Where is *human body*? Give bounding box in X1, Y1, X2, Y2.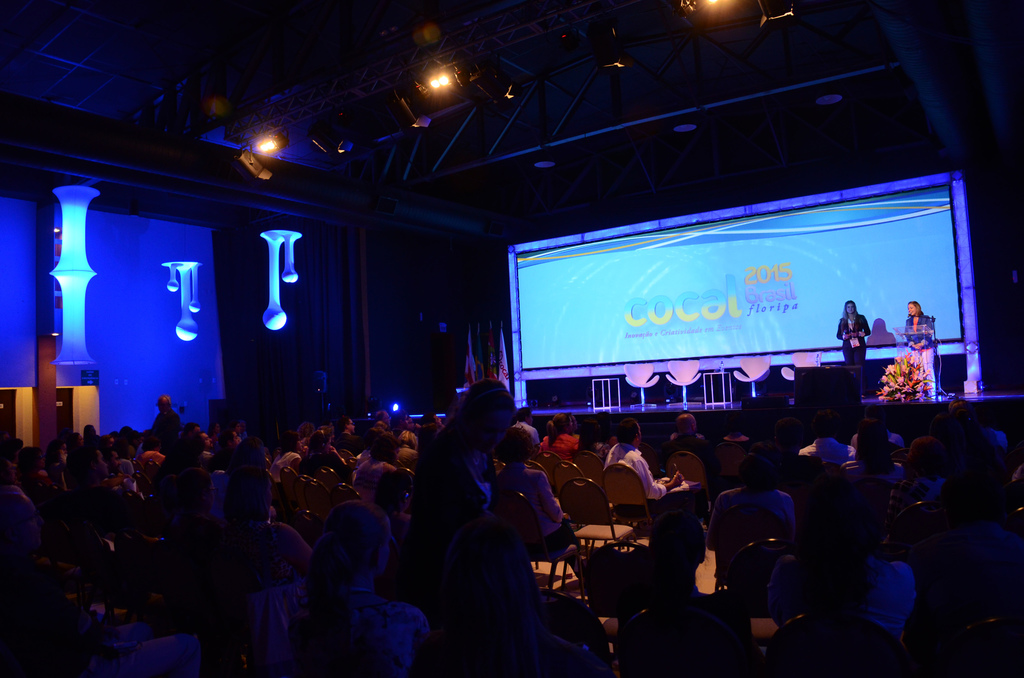
433, 385, 496, 572.
